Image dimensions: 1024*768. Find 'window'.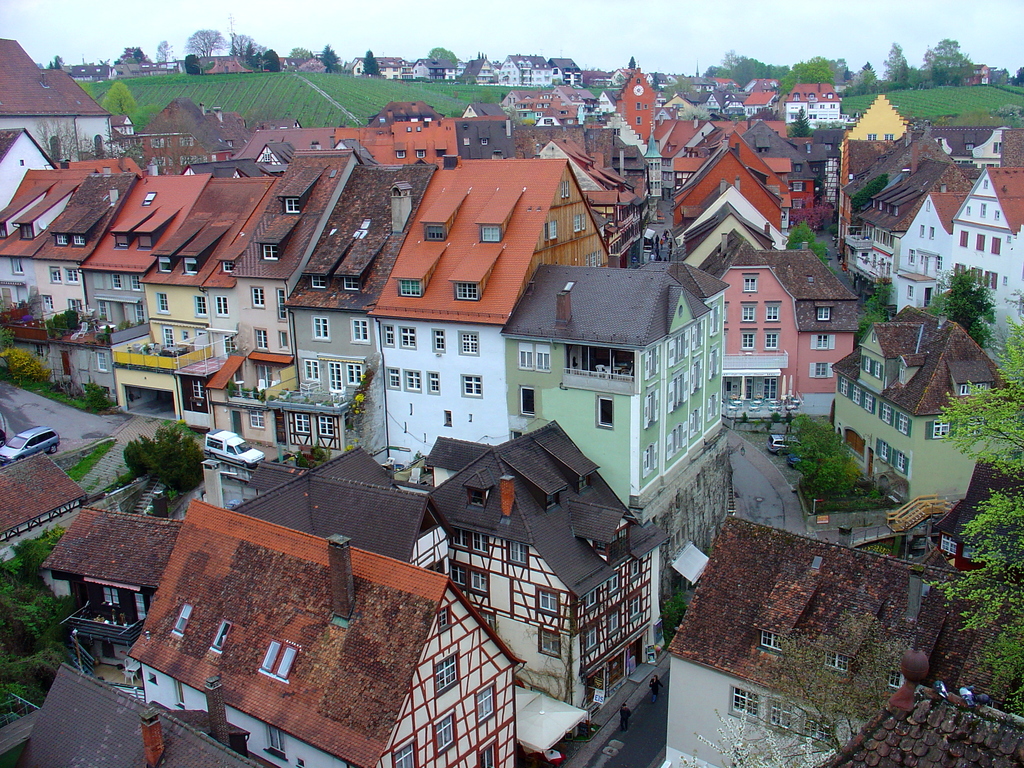
region(457, 280, 479, 296).
